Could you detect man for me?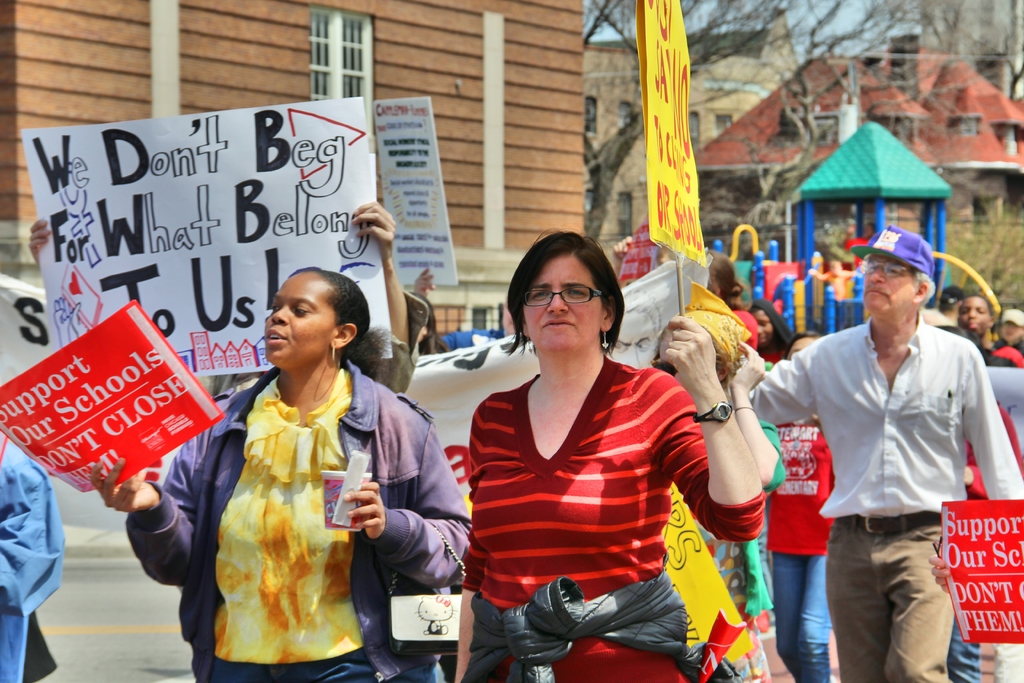
Detection result: rect(607, 290, 665, 368).
